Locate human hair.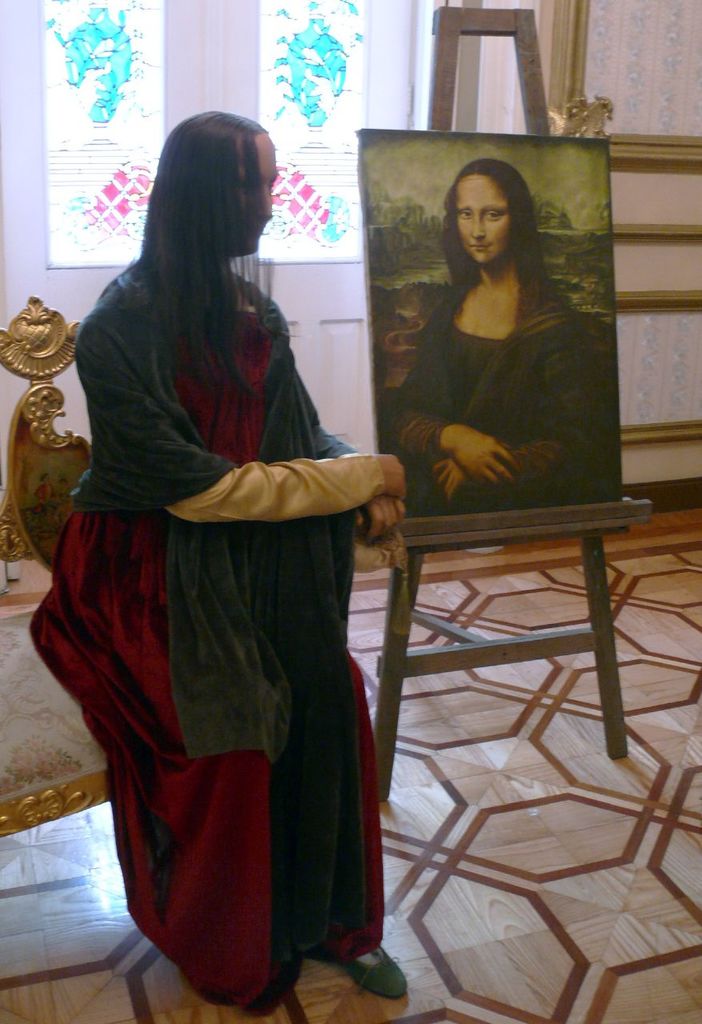
Bounding box: (x1=140, y1=106, x2=268, y2=395).
